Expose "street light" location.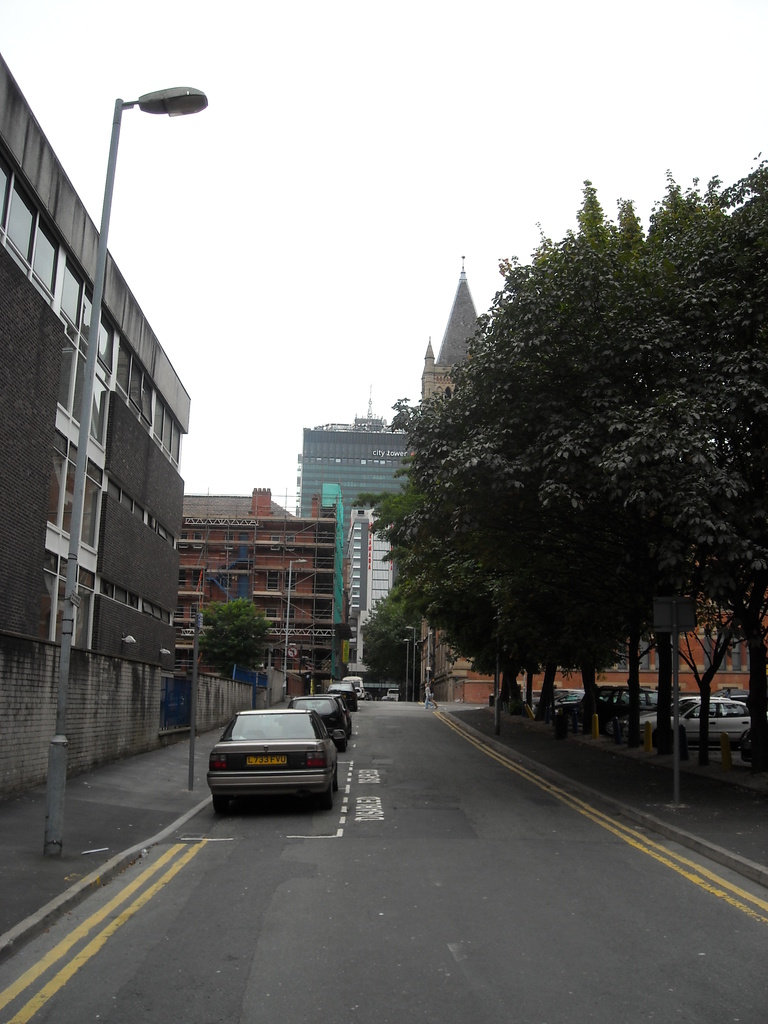
Exposed at 406,622,439,711.
